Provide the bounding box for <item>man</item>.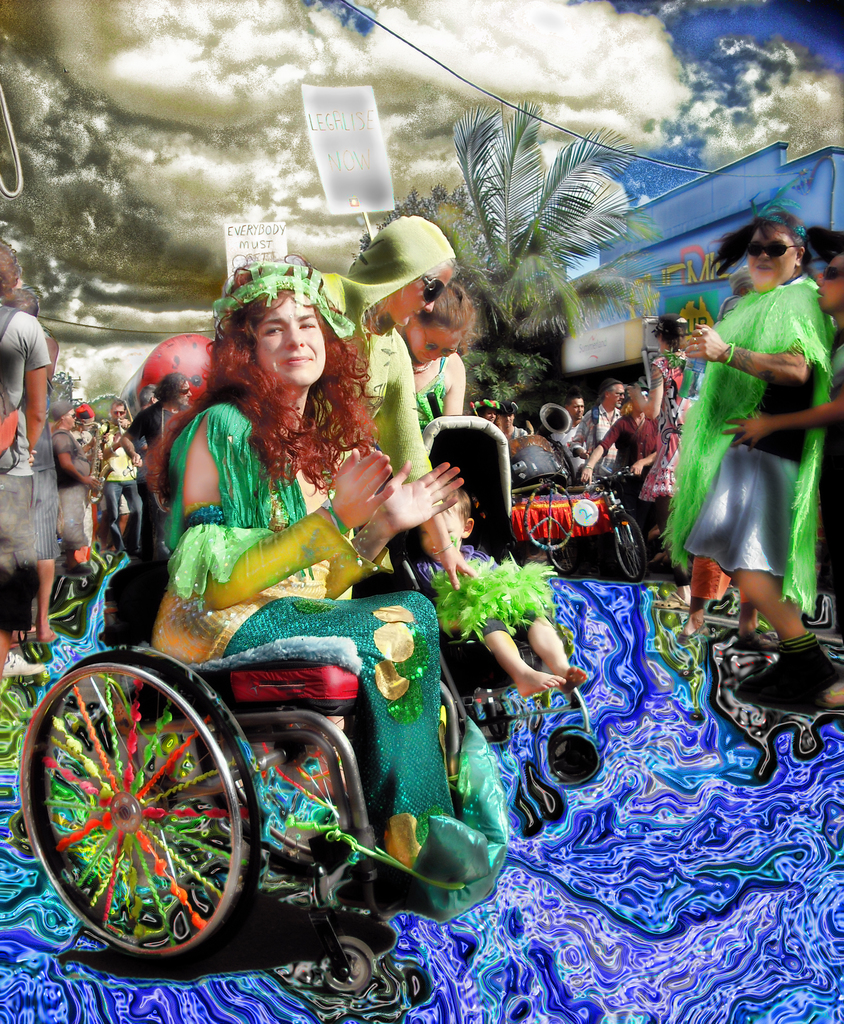
select_region(578, 389, 663, 483).
